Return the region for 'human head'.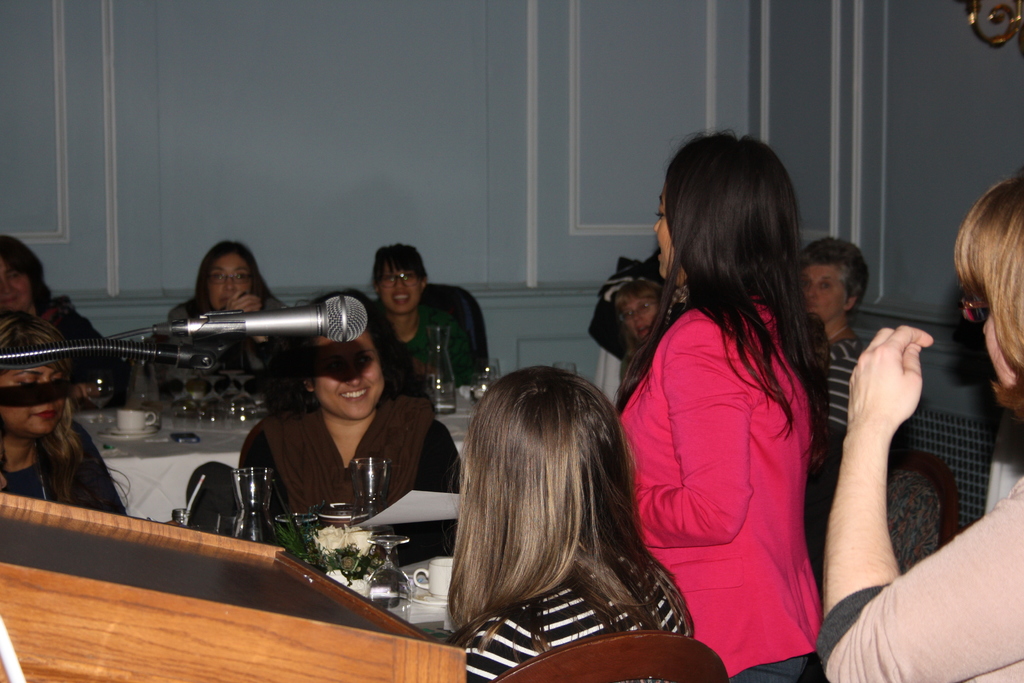
detection(286, 289, 401, 425).
